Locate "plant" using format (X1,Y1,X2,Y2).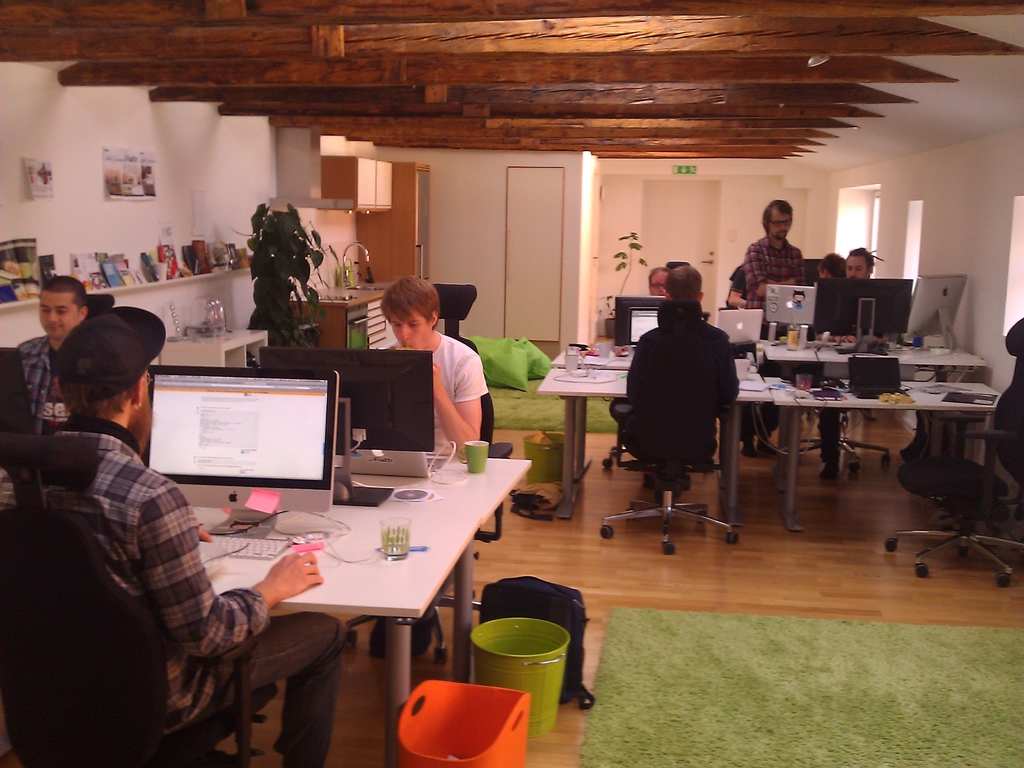
(575,607,1023,767).
